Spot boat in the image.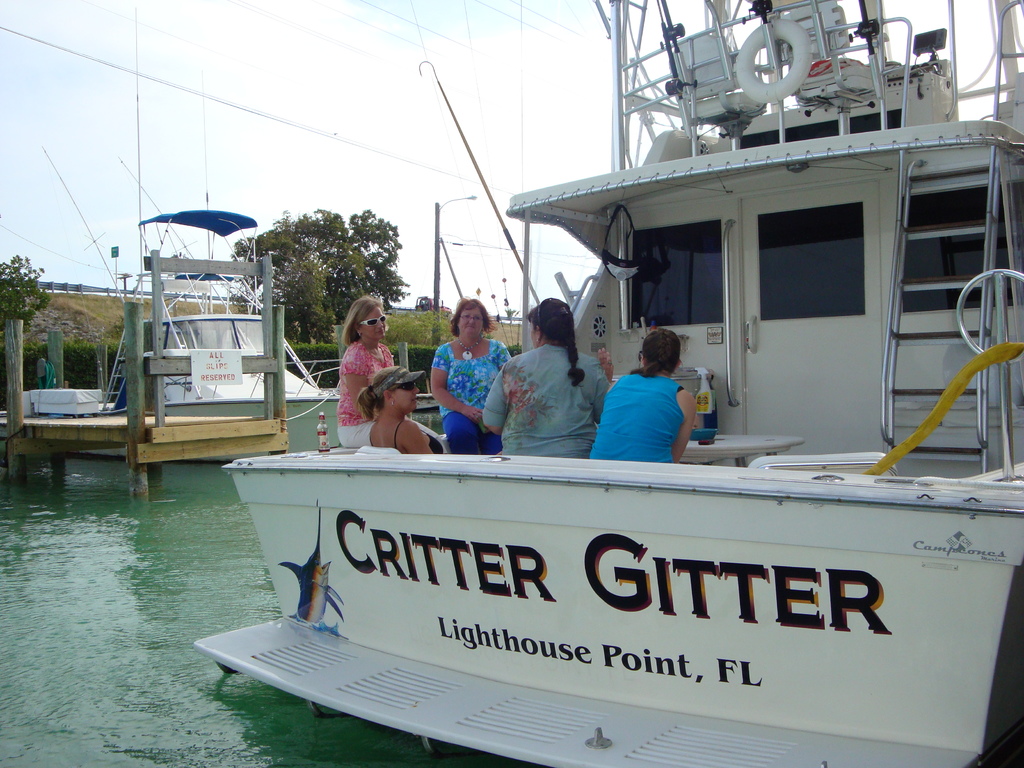
boat found at {"x1": 245, "y1": 26, "x2": 966, "y2": 753}.
